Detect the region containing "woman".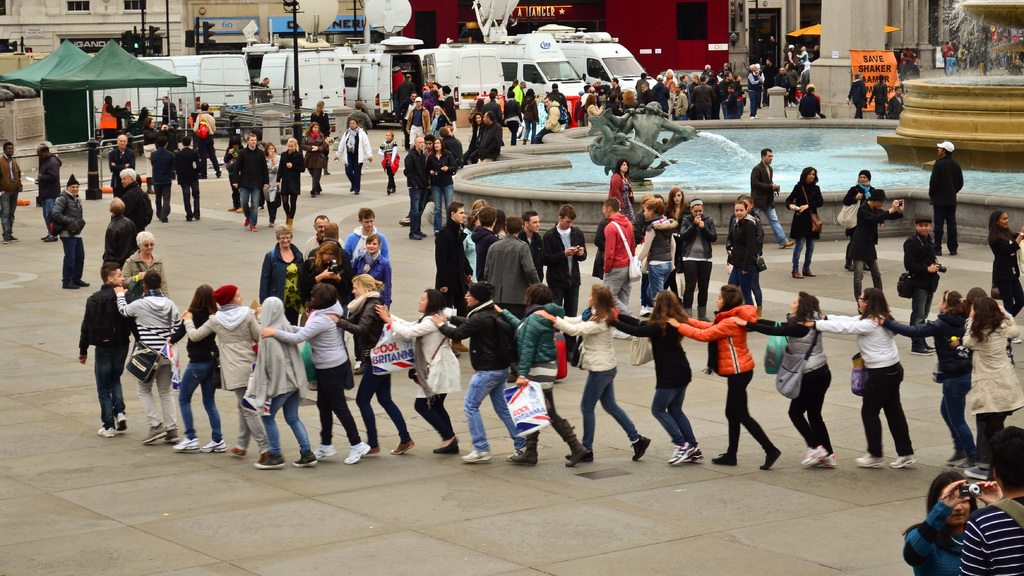
crop(262, 138, 282, 231).
